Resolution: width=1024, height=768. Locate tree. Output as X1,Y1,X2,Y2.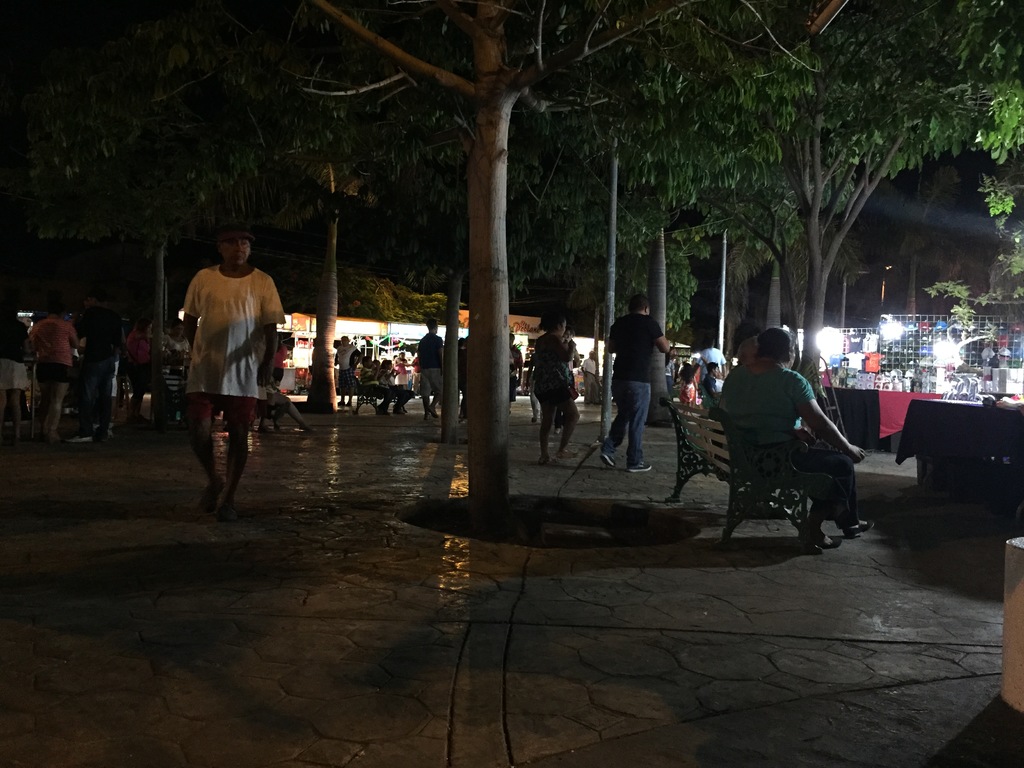
593,0,1023,397.
